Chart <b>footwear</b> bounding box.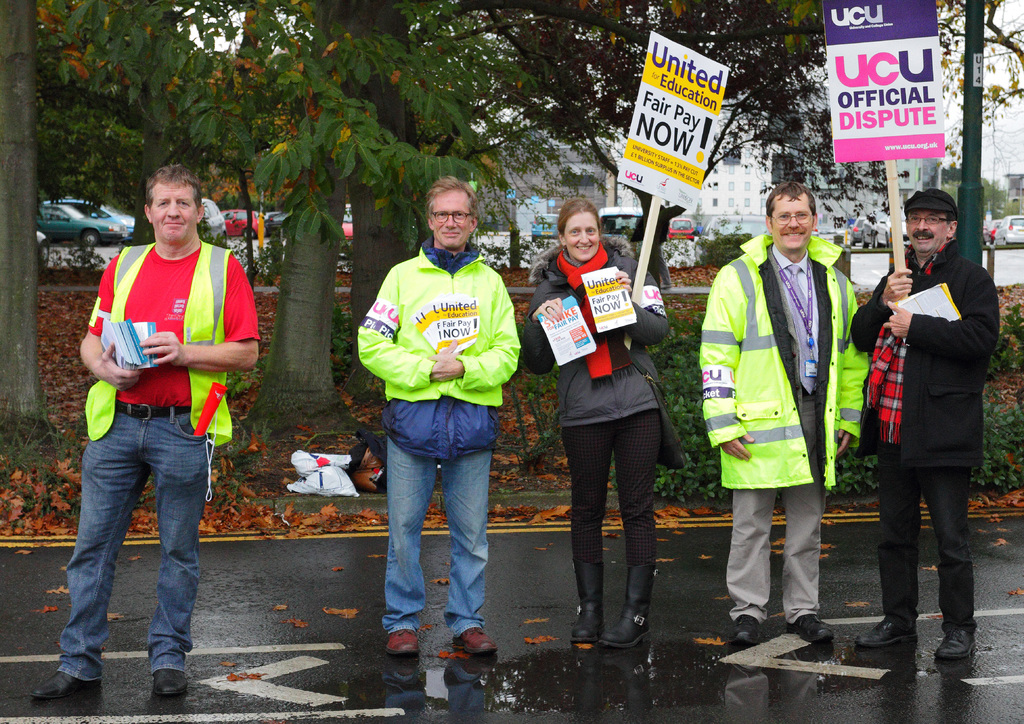
Charted: BBox(858, 620, 925, 651).
